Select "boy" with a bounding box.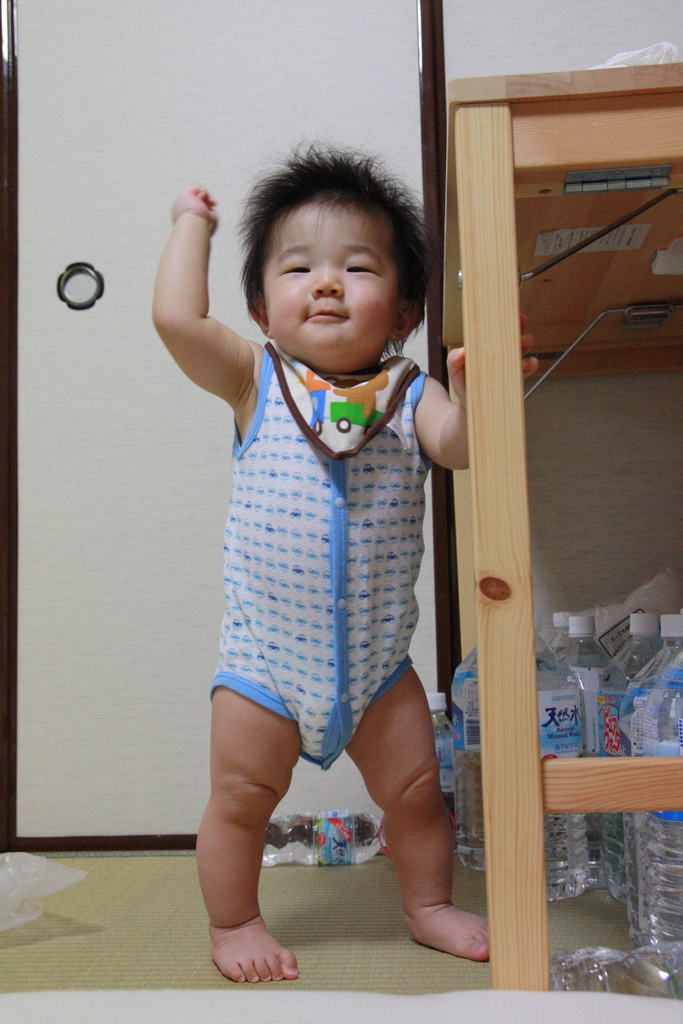
(left=152, top=135, right=542, bottom=987).
